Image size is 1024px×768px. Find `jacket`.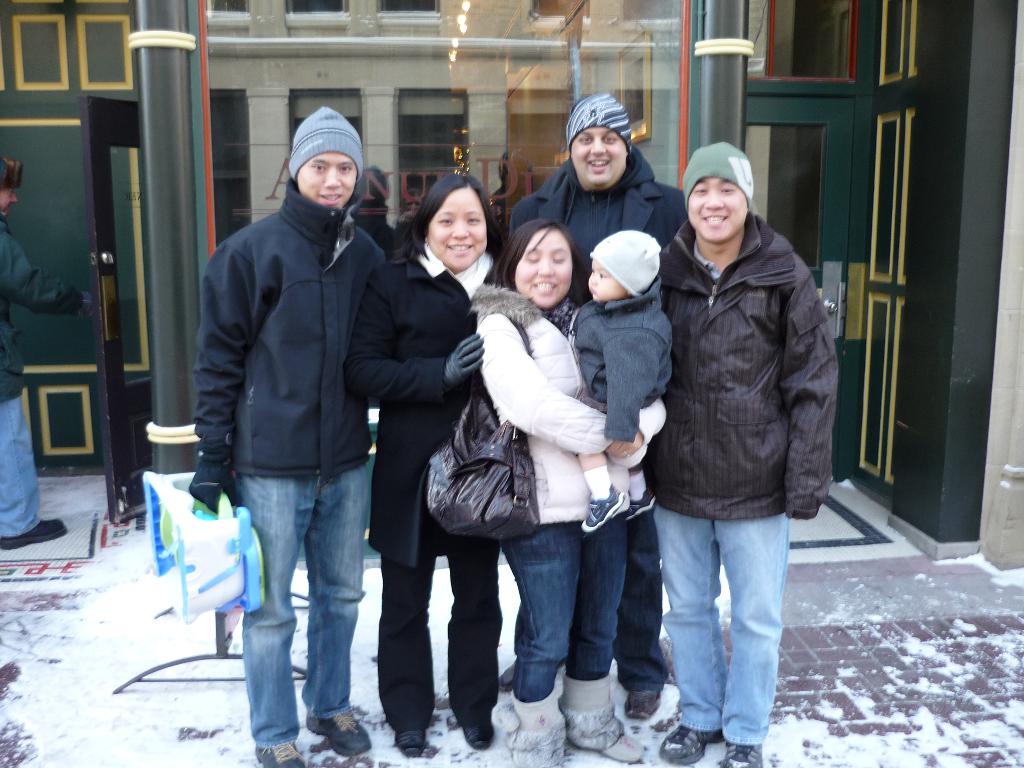
left=508, top=138, right=697, bottom=273.
